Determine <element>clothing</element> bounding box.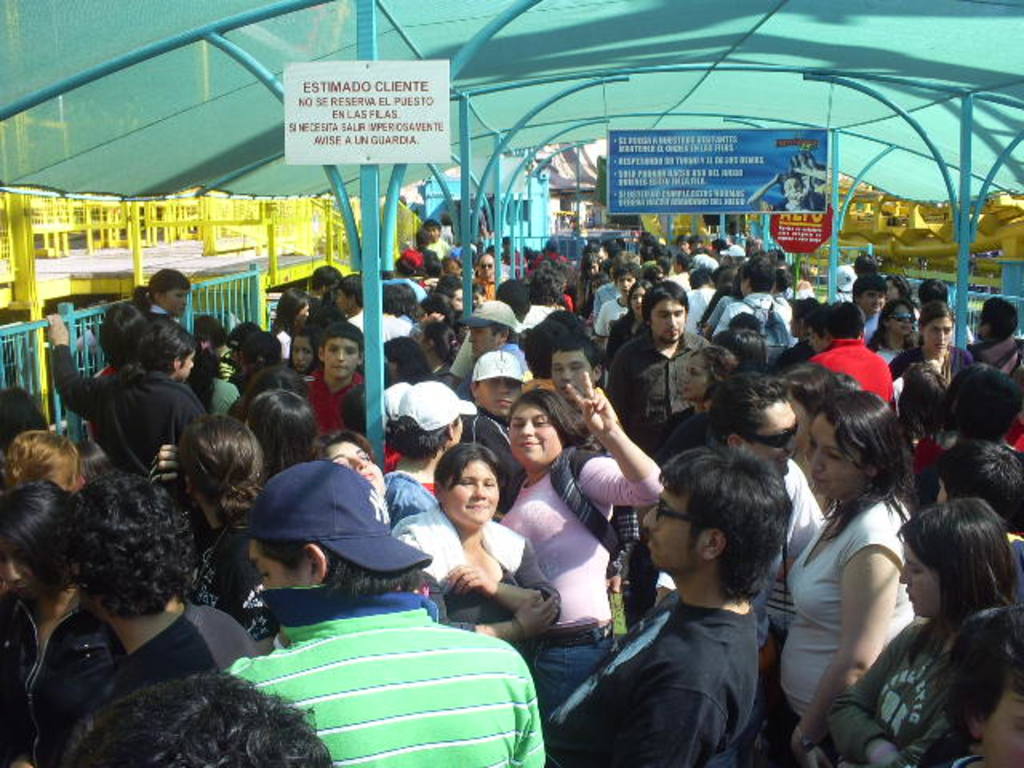
Determined: 86,589,264,715.
